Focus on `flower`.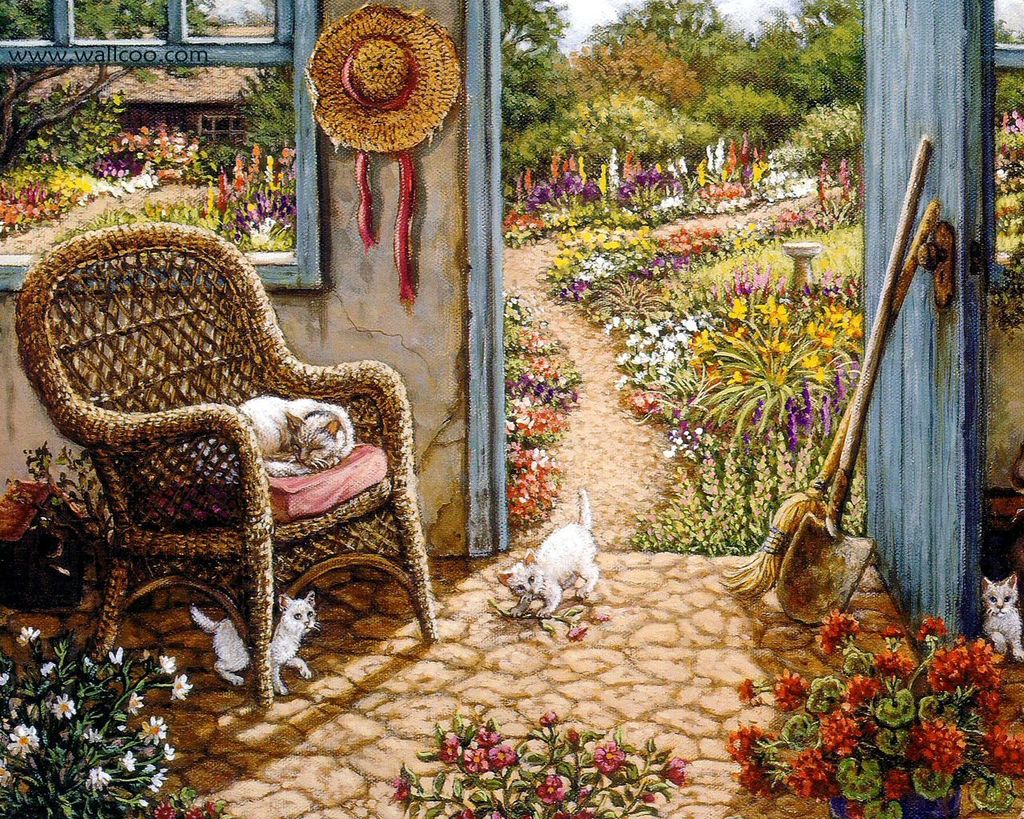
Focused at rect(157, 652, 178, 676).
